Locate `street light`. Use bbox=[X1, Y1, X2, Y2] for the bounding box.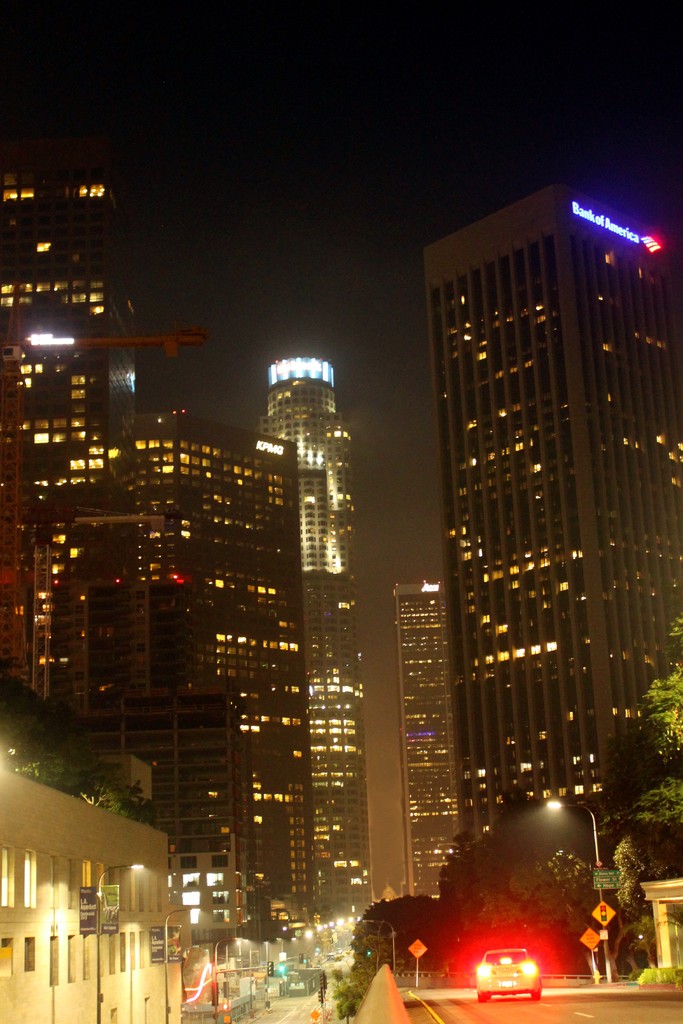
bbox=[163, 902, 212, 1023].
